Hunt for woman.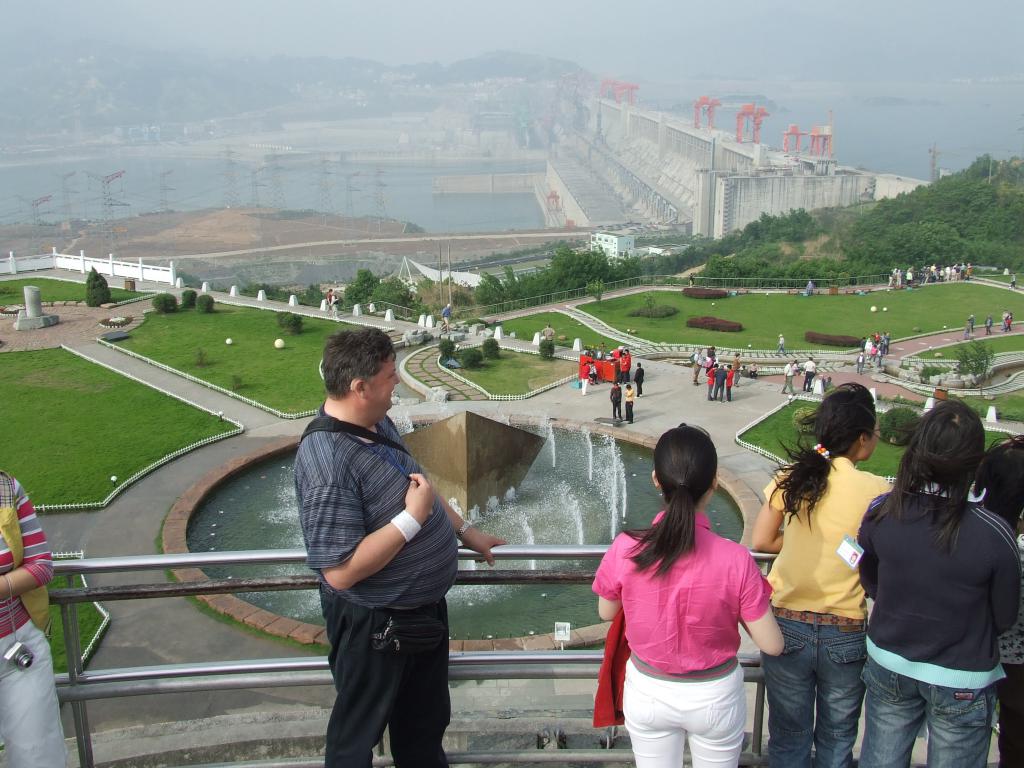
Hunted down at [746,375,898,767].
